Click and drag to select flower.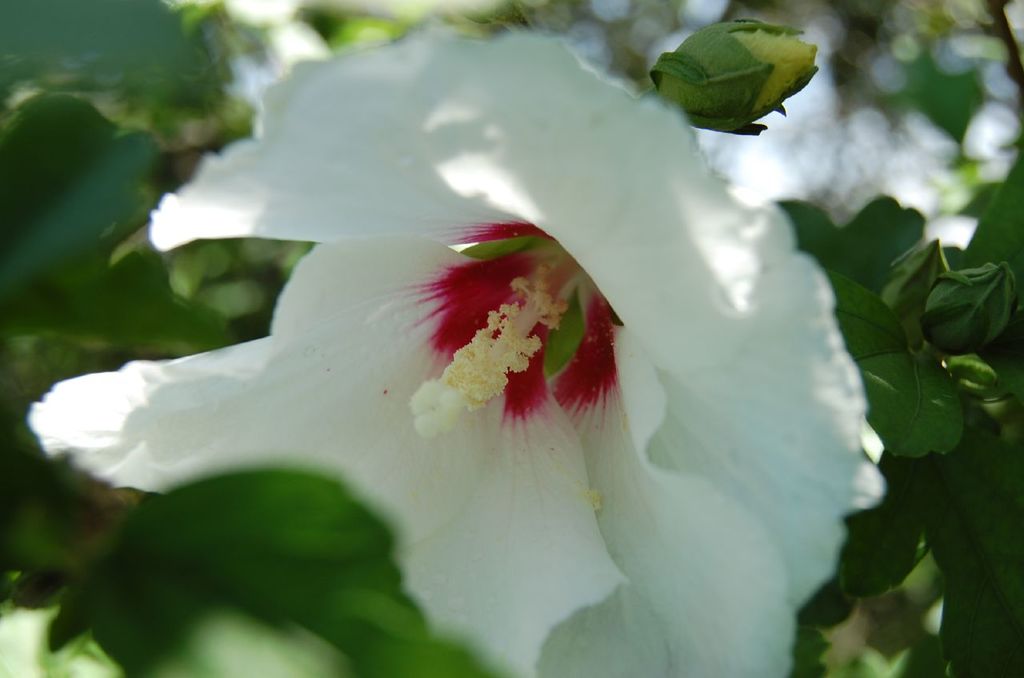
Selection: x1=43, y1=134, x2=881, y2=664.
